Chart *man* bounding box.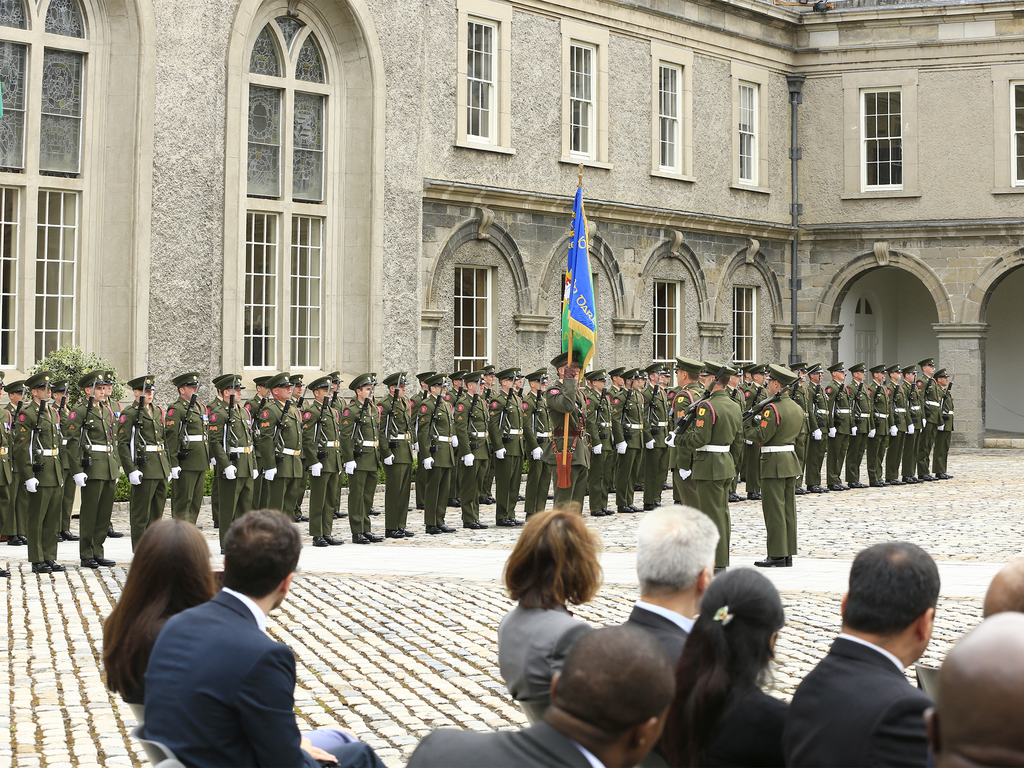
Charted: pyautogui.locateOnScreen(791, 369, 810, 487).
